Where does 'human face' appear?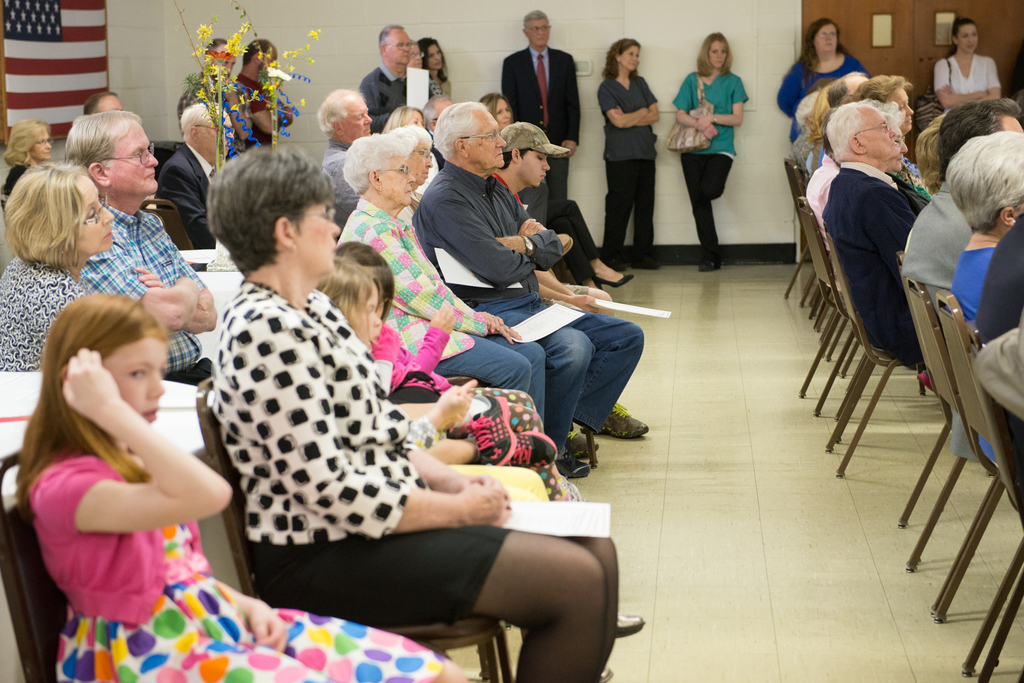
Appears at [left=619, top=45, right=636, bottom=72].
